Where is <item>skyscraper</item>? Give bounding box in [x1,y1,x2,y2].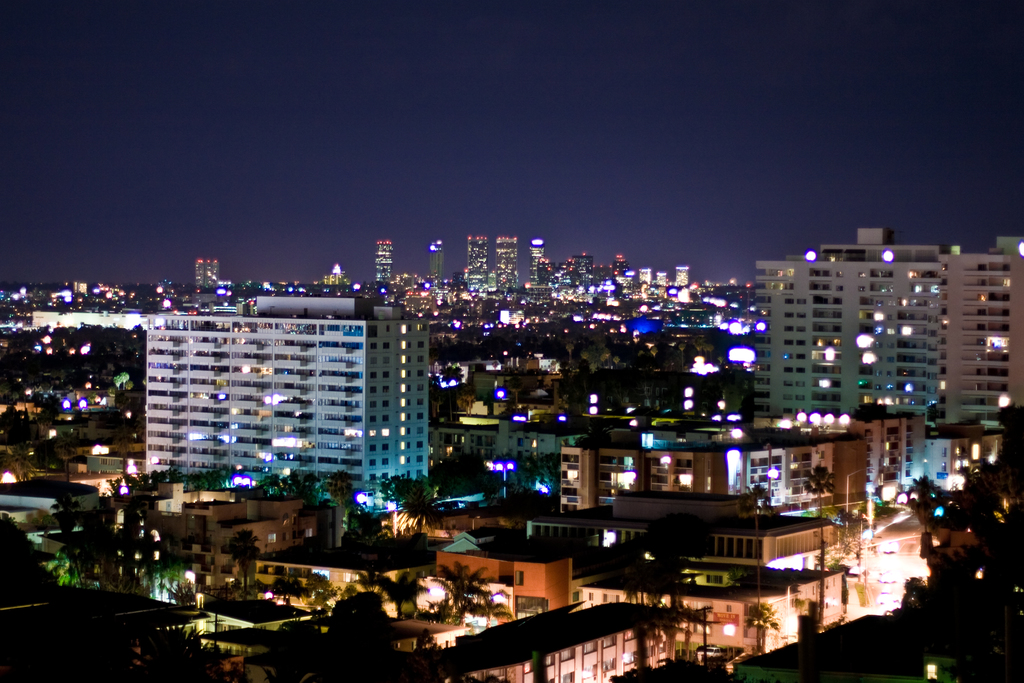
[491,234,521,293].
